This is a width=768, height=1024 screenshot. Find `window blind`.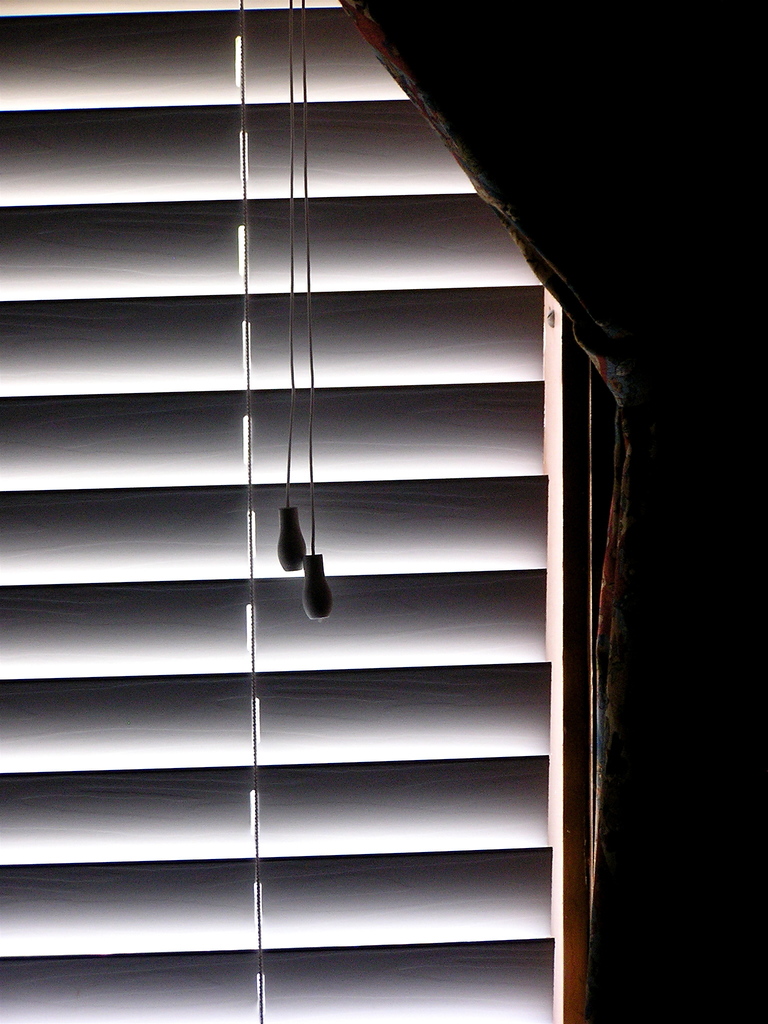
Bounding box: x1=0 y1=0 x2=553 y2=1023.
